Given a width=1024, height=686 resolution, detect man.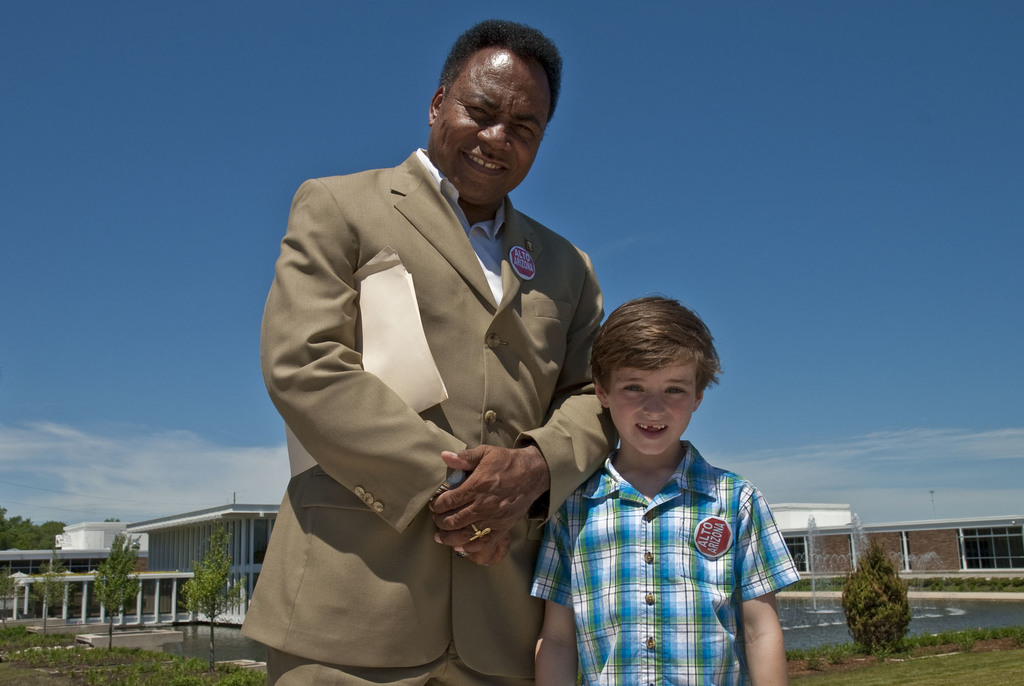
<box>250,14,616,685</box>.
